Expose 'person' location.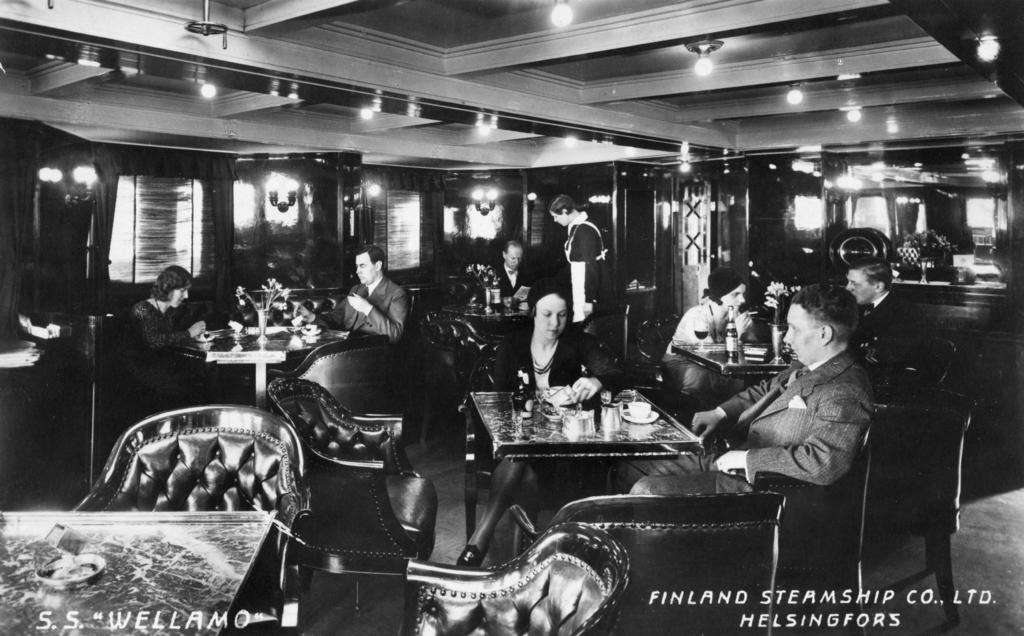
Exposed at locate(849, 254, 938, 369).
